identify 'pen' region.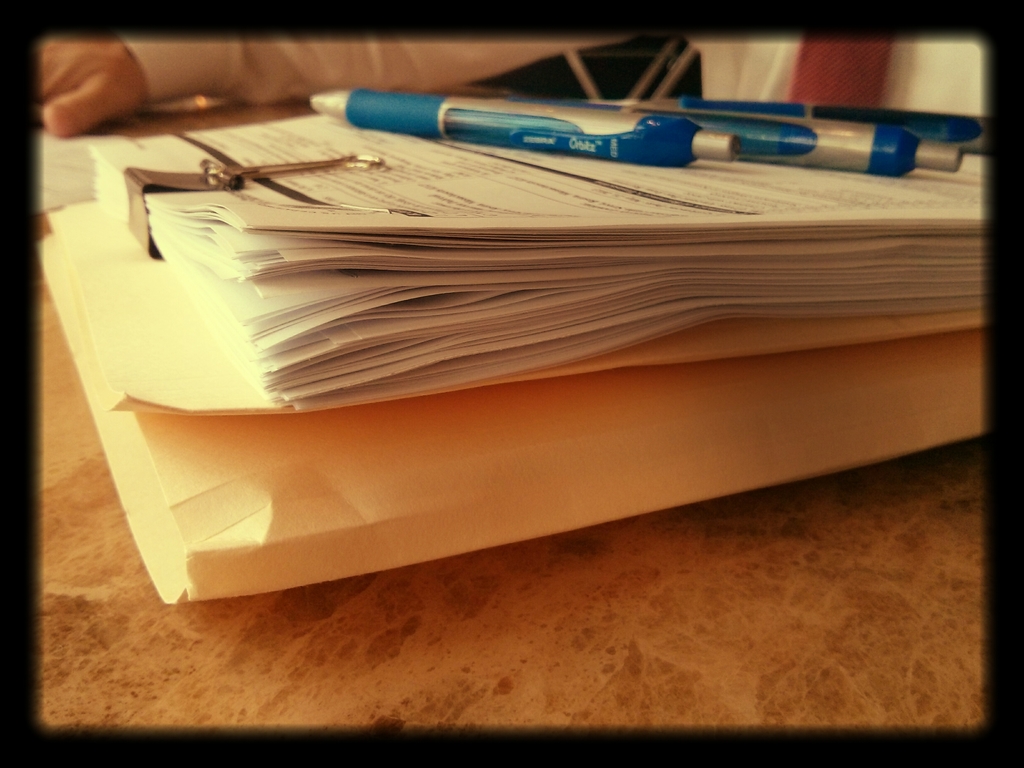
Region: l=305, t=86, r=742, b=169.
